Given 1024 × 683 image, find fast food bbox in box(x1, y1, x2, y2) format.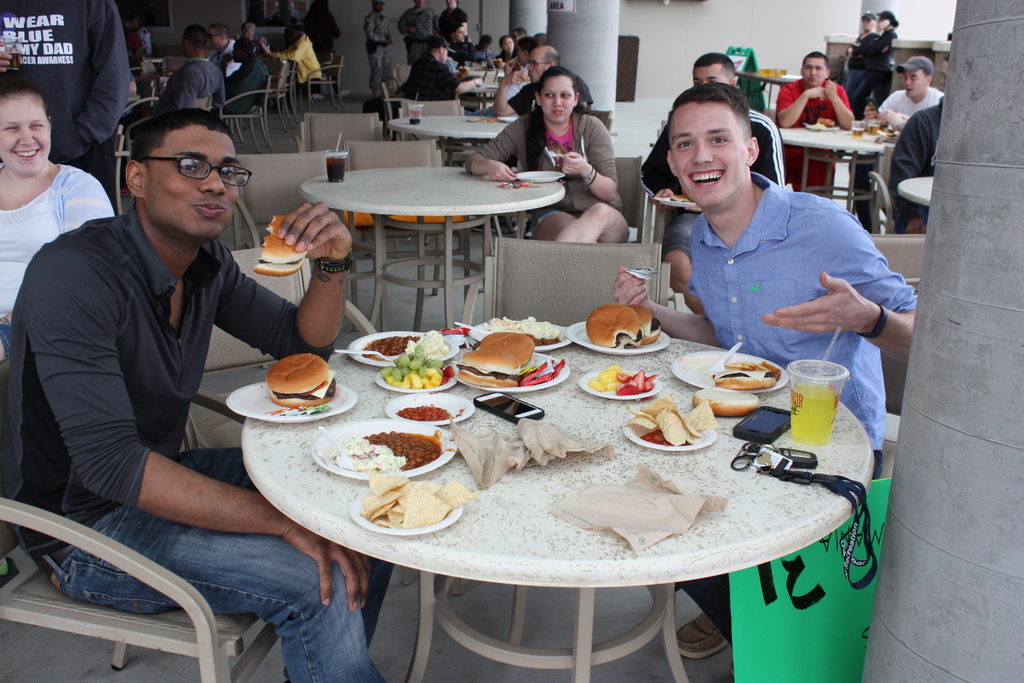
box(359, 474, 445, 528).
